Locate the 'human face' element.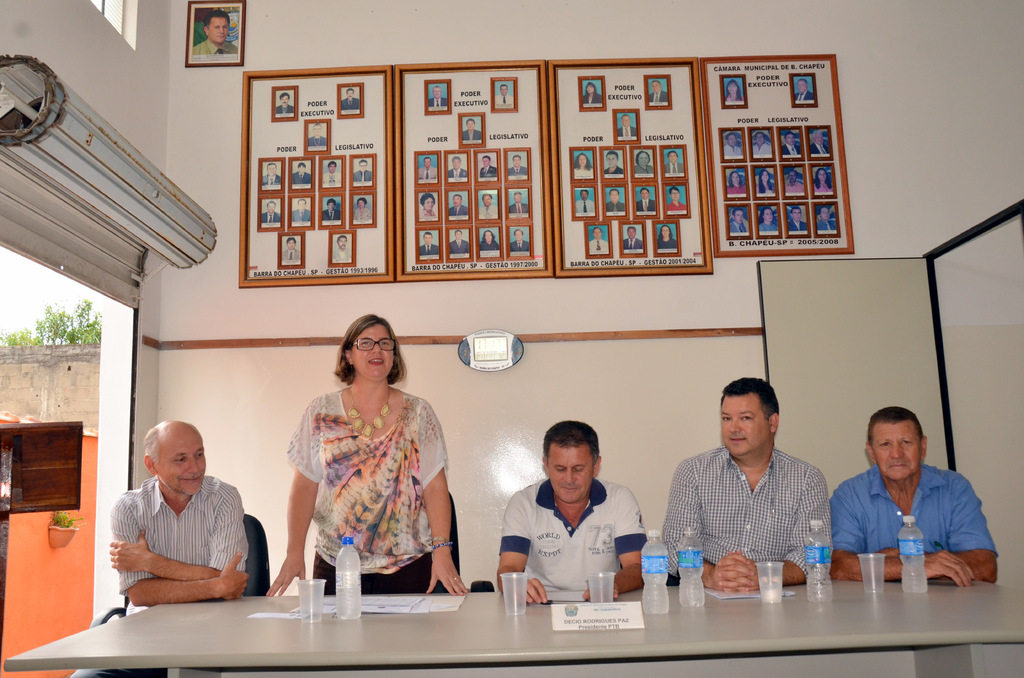
Element bbox: 760:170:768:184.
